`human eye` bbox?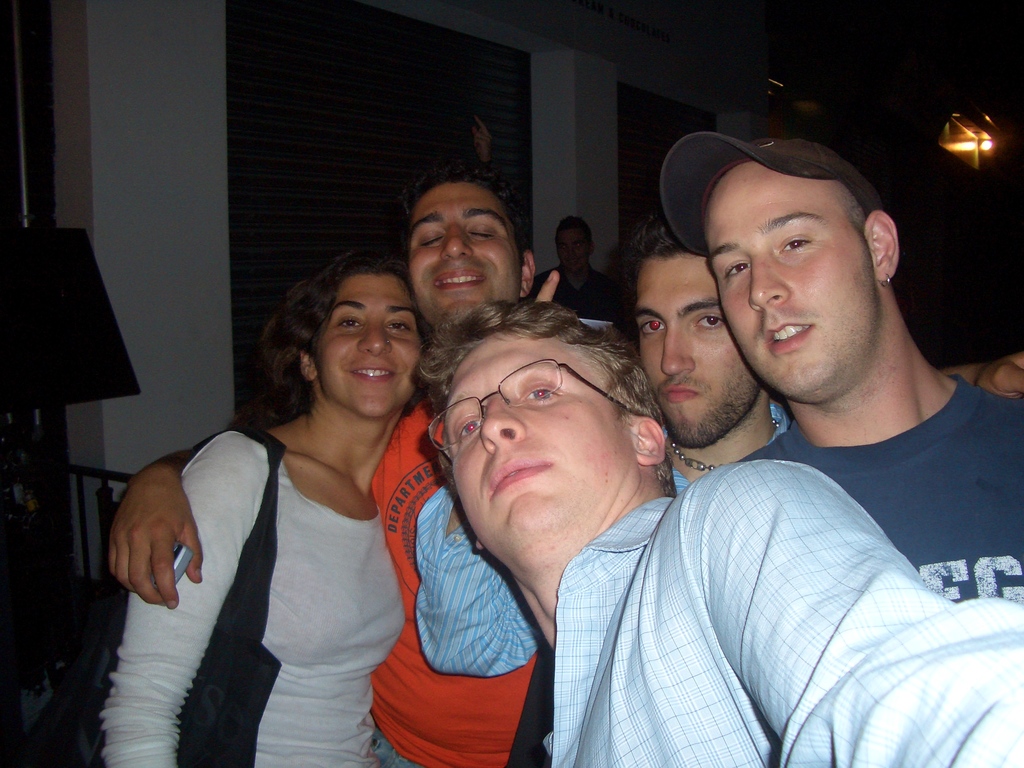
Rect(340, 315, 366, 329)
